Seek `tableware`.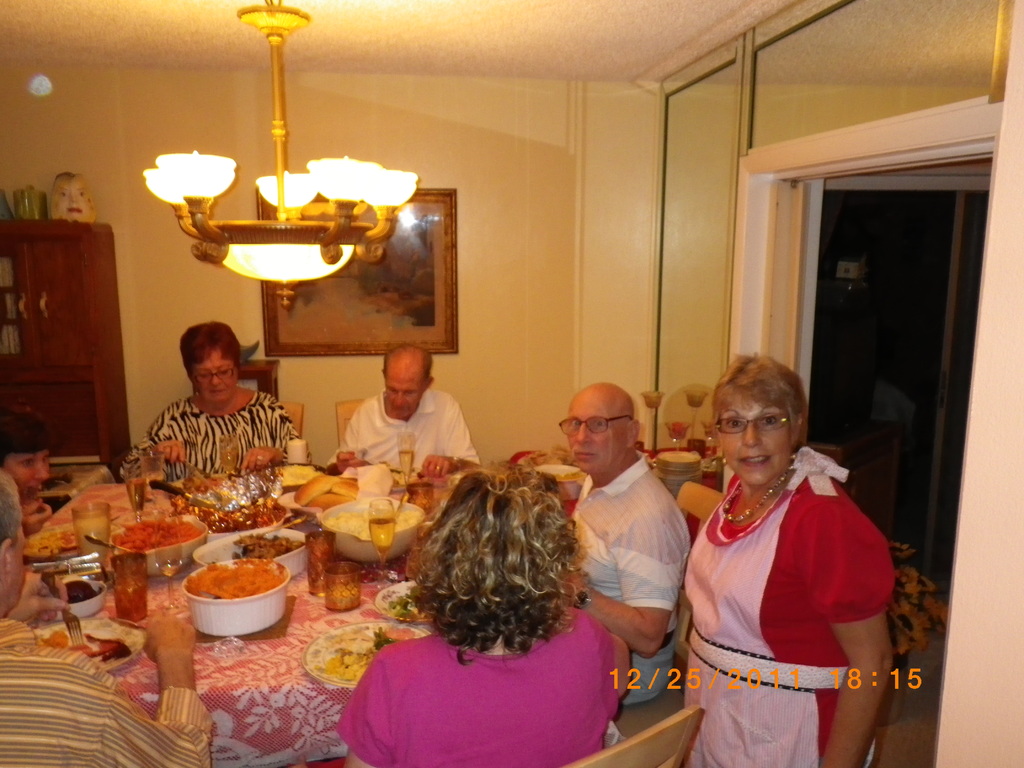
locate(190, 521, 309, 579).
